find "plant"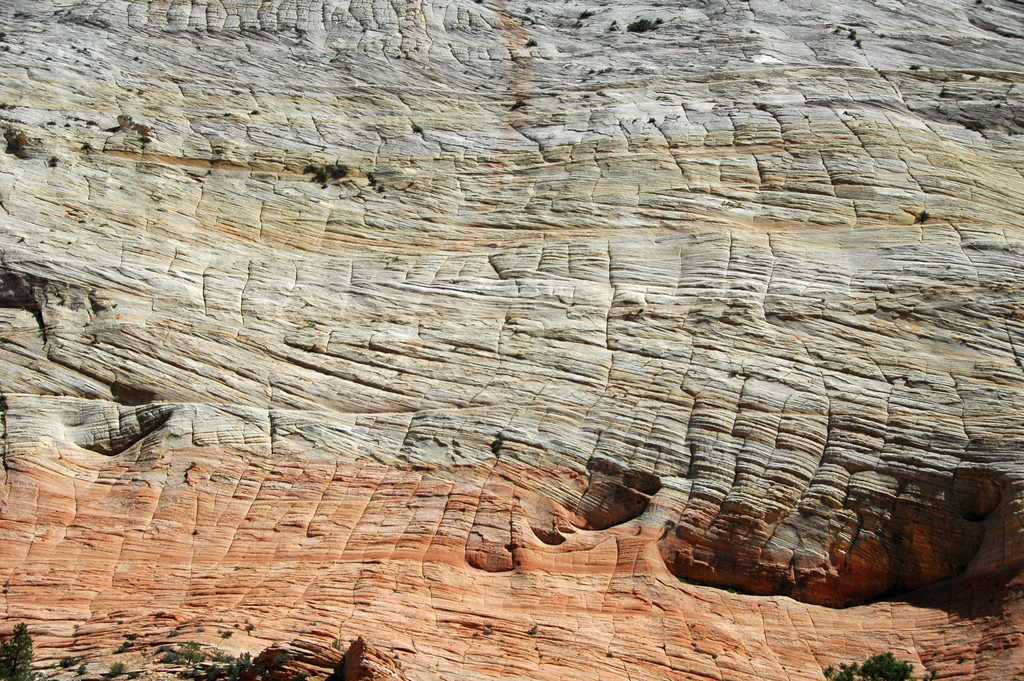
624,13,673,40
